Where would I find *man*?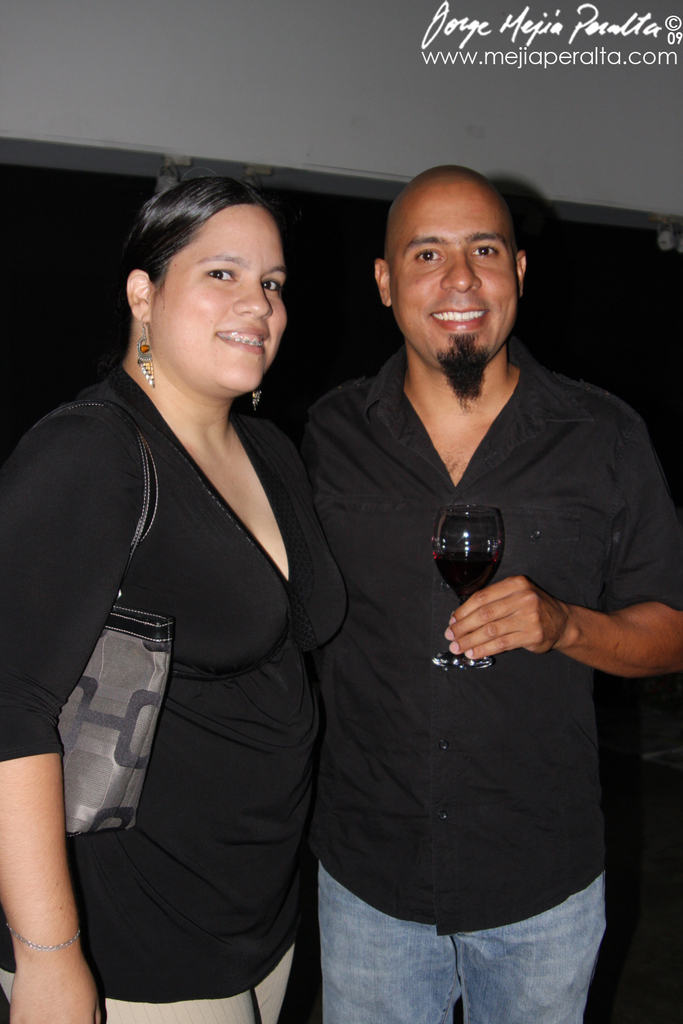
At bbox=(258, 132, 651, 1007).
